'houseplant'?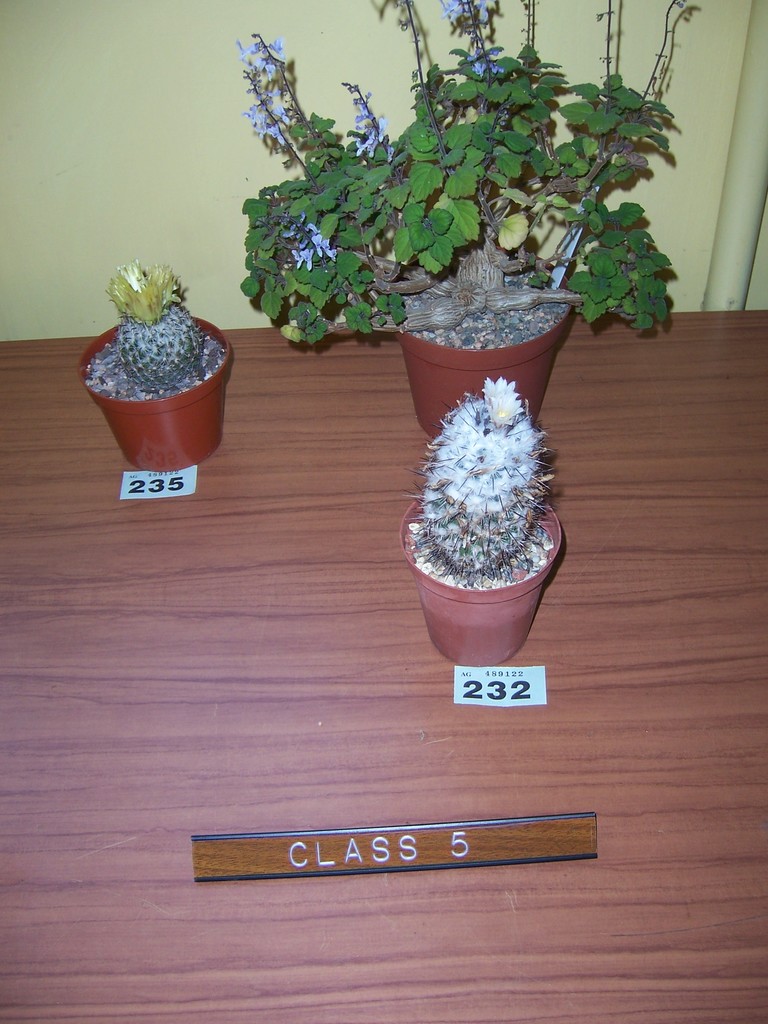
l=231, t=0, r=701, b=432
